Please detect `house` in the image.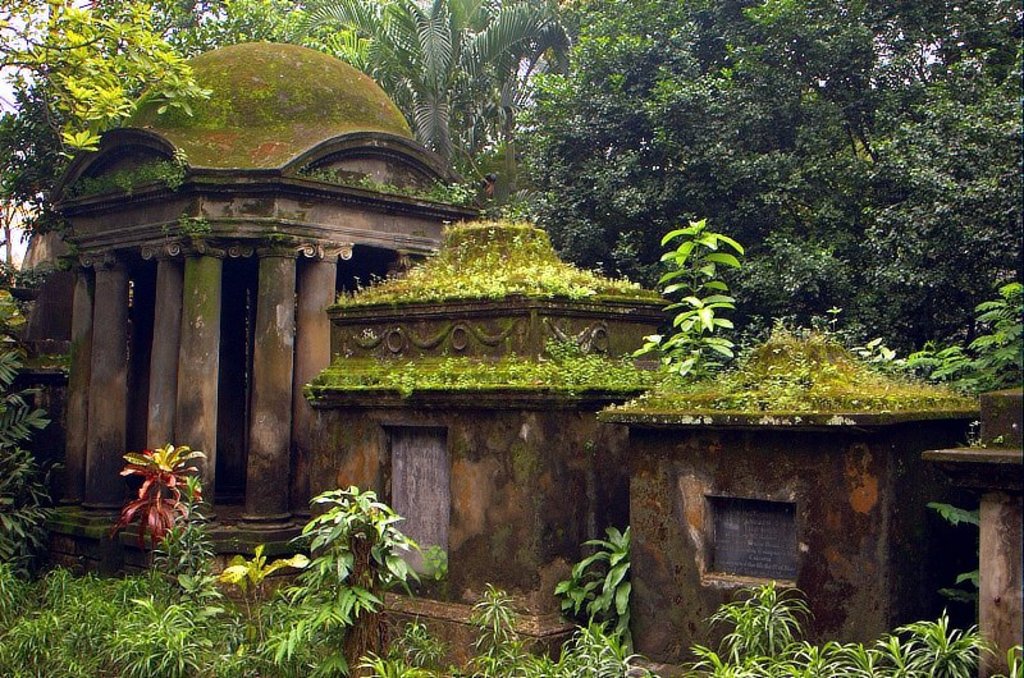
{"x1": 941, "y1": 388, "x2": 1023, "y2": 677}.
